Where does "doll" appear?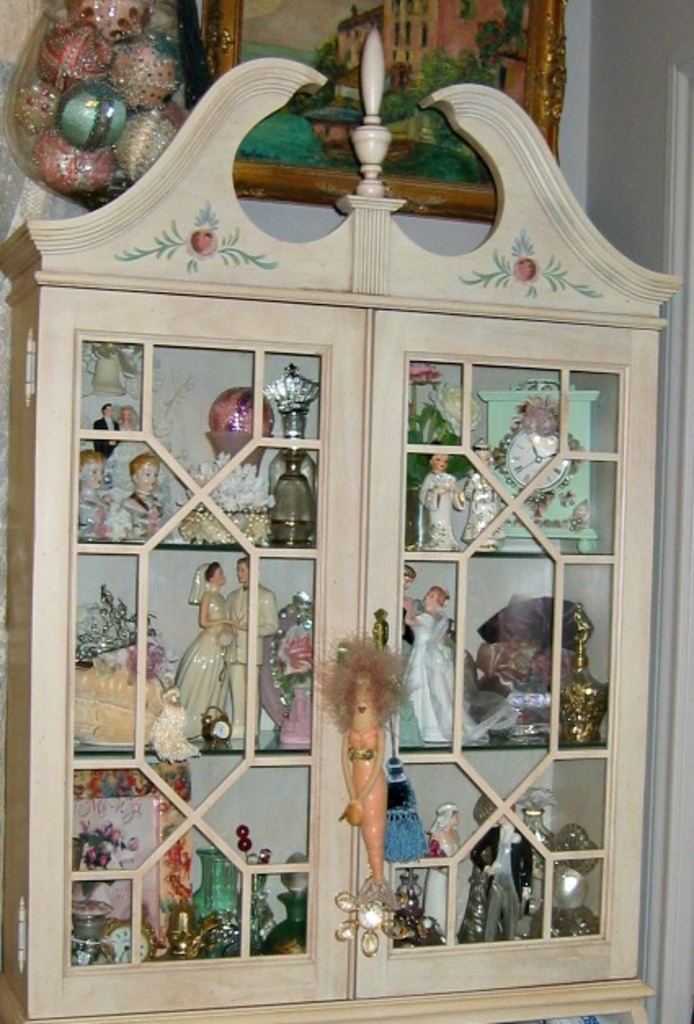
Appears at [x1=160, y1=554, x2=247, y2=735].
